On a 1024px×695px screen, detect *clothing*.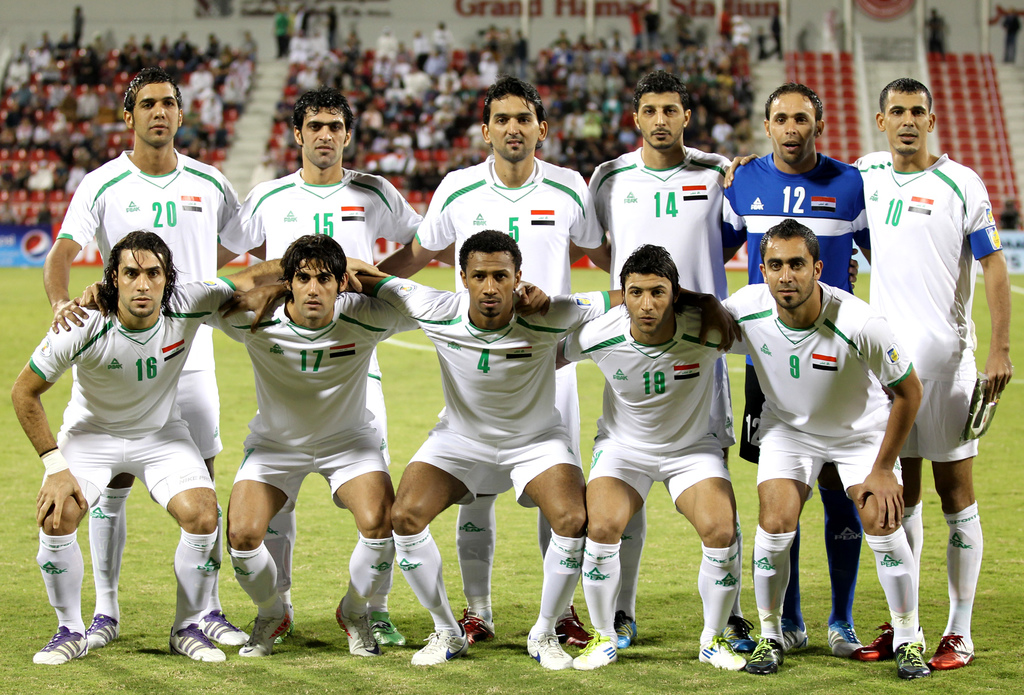
(719, 277, 911, 502).
